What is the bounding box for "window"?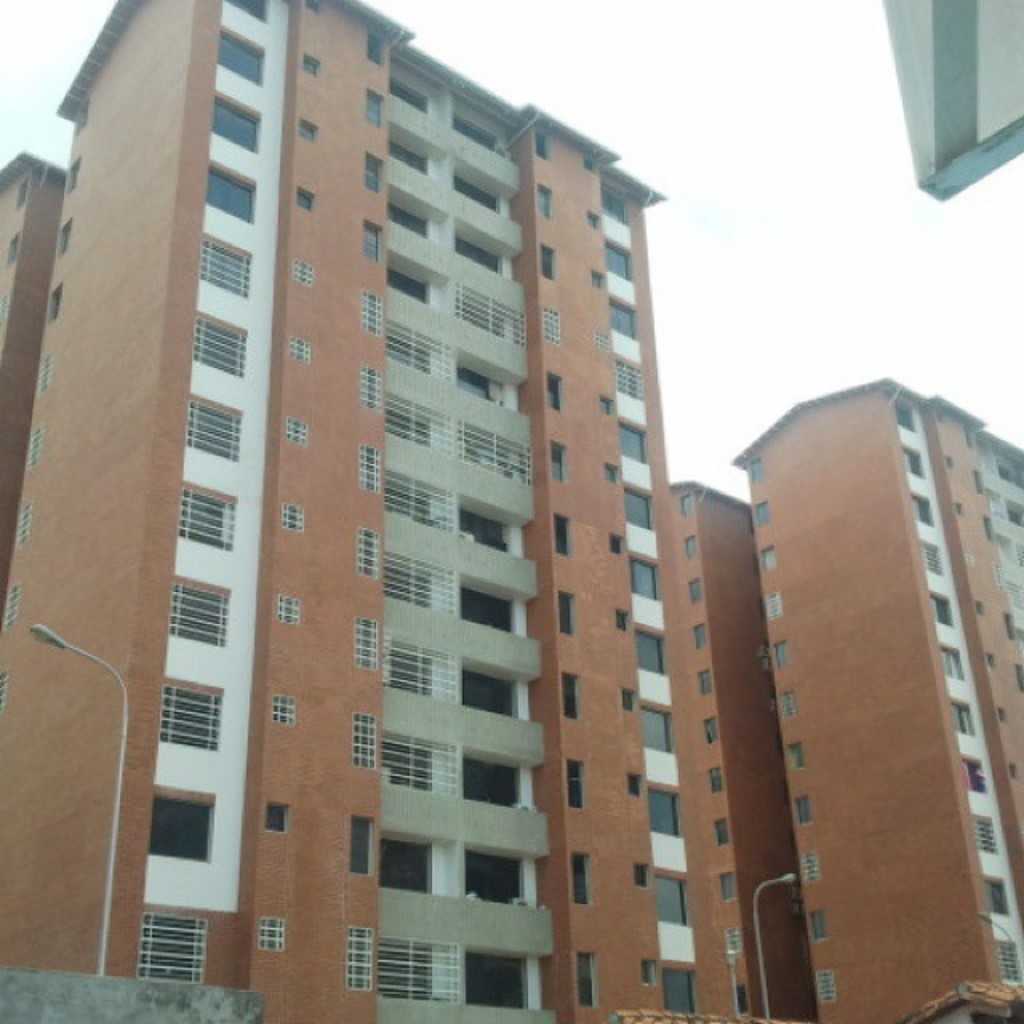
bbox(197, 170, 254, 227).
